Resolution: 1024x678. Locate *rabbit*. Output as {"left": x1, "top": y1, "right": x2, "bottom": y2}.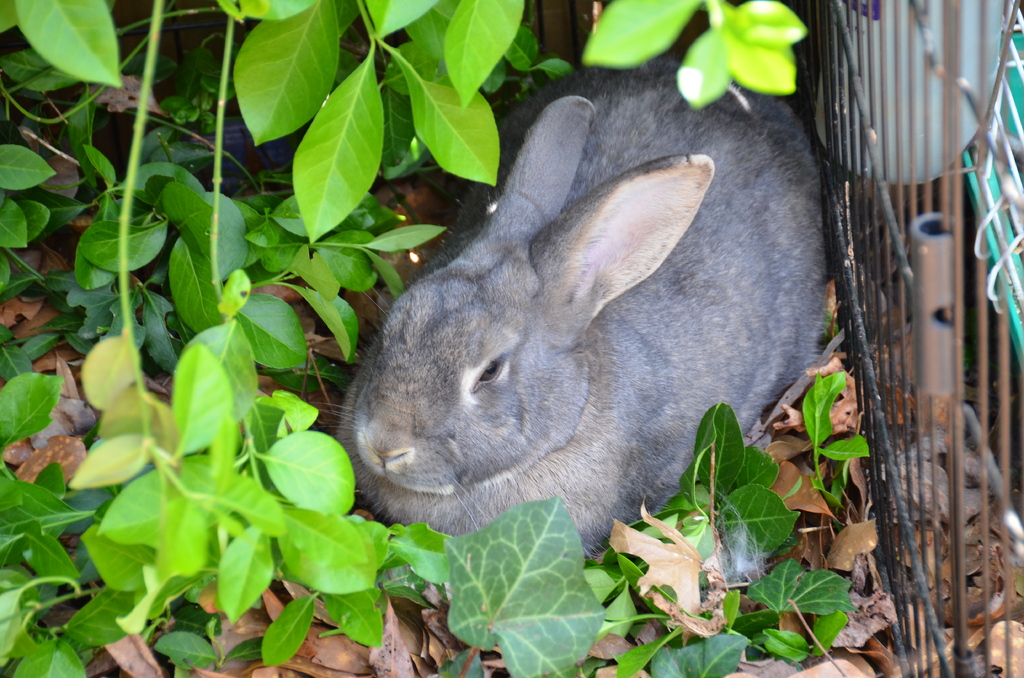
{"left": 324, "top": 49, "right": 824, "bottom": 562}.
